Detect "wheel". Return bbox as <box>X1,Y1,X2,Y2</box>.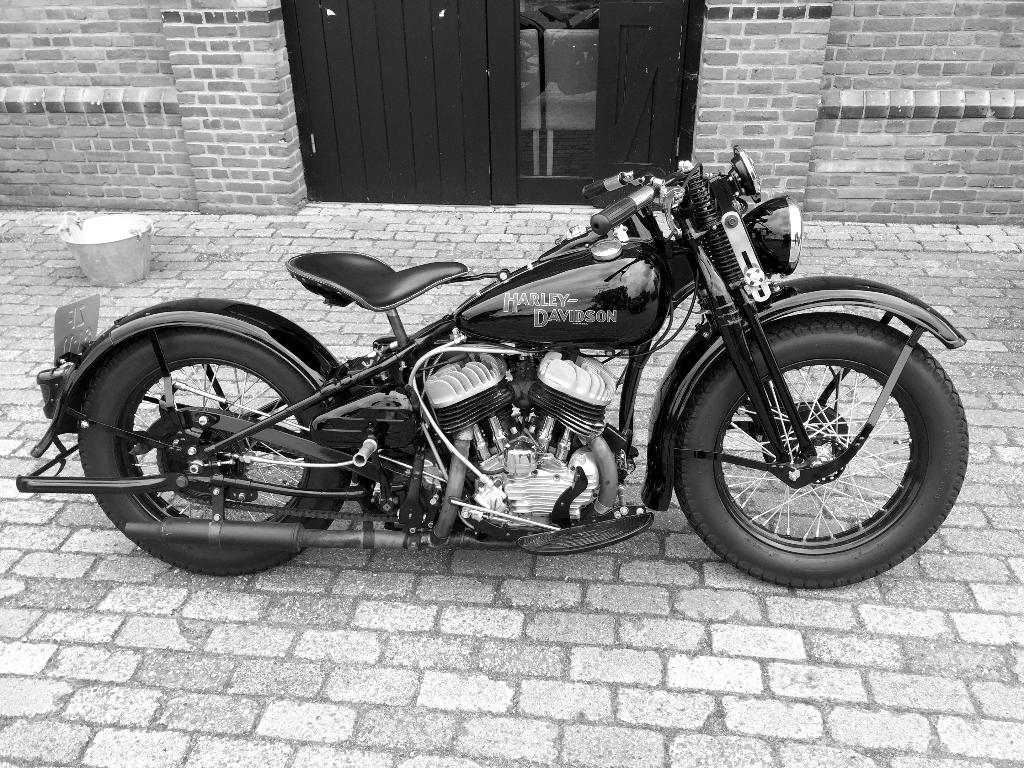
<box>673,314,968,586</box>.
